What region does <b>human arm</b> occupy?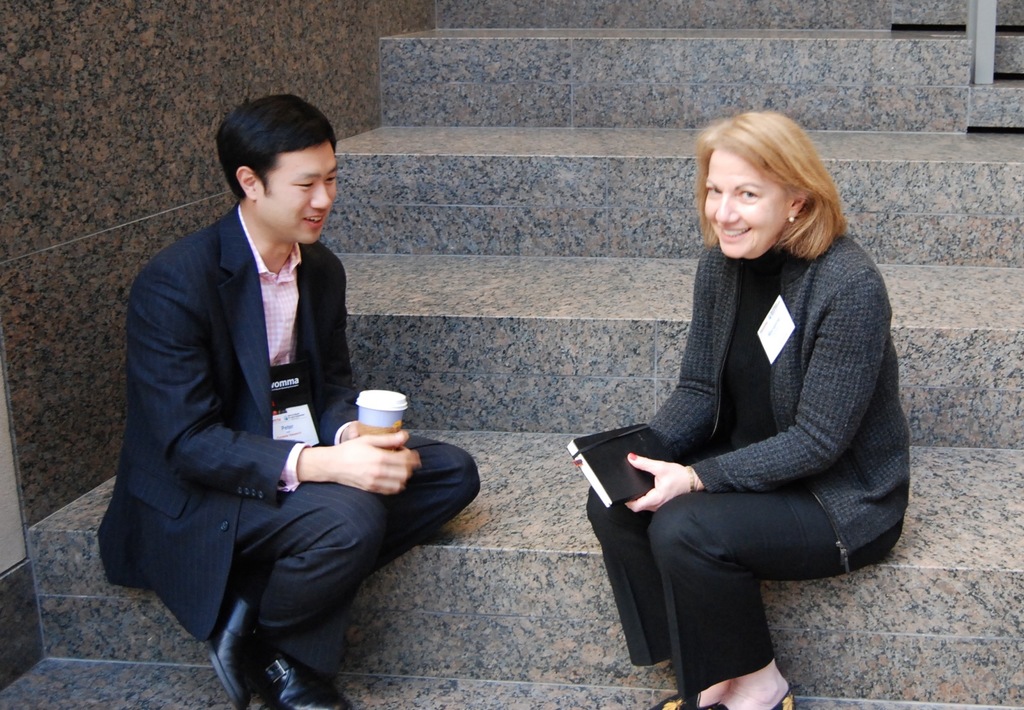
left=301, top=248, right=428, bottom=462.
